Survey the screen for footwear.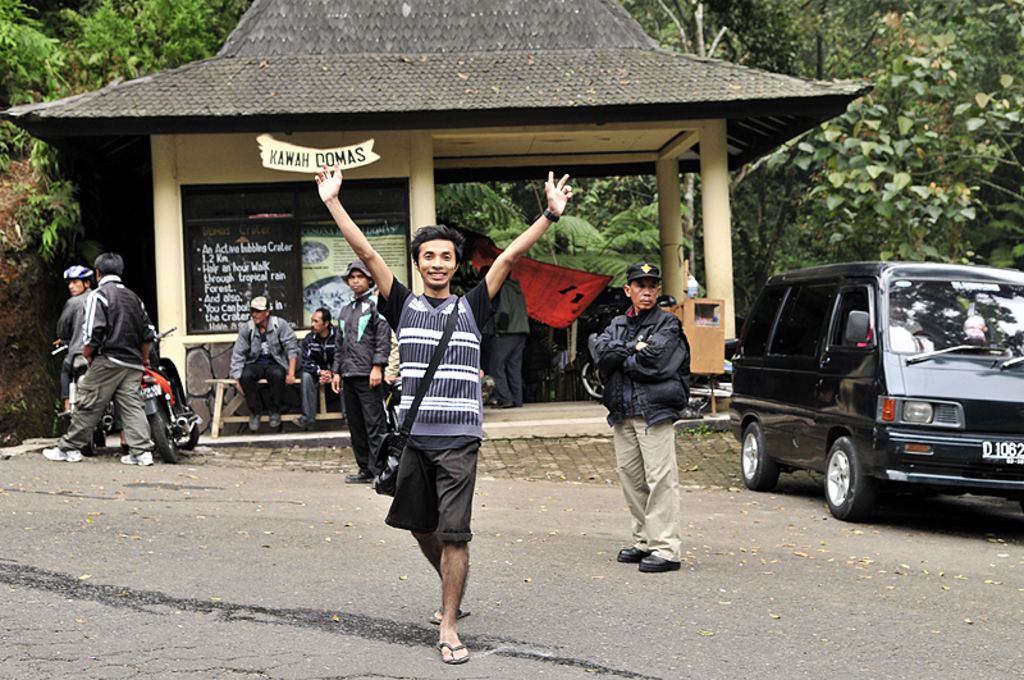
Survey found: (left=274, top=412, right=280, bottom=430).
